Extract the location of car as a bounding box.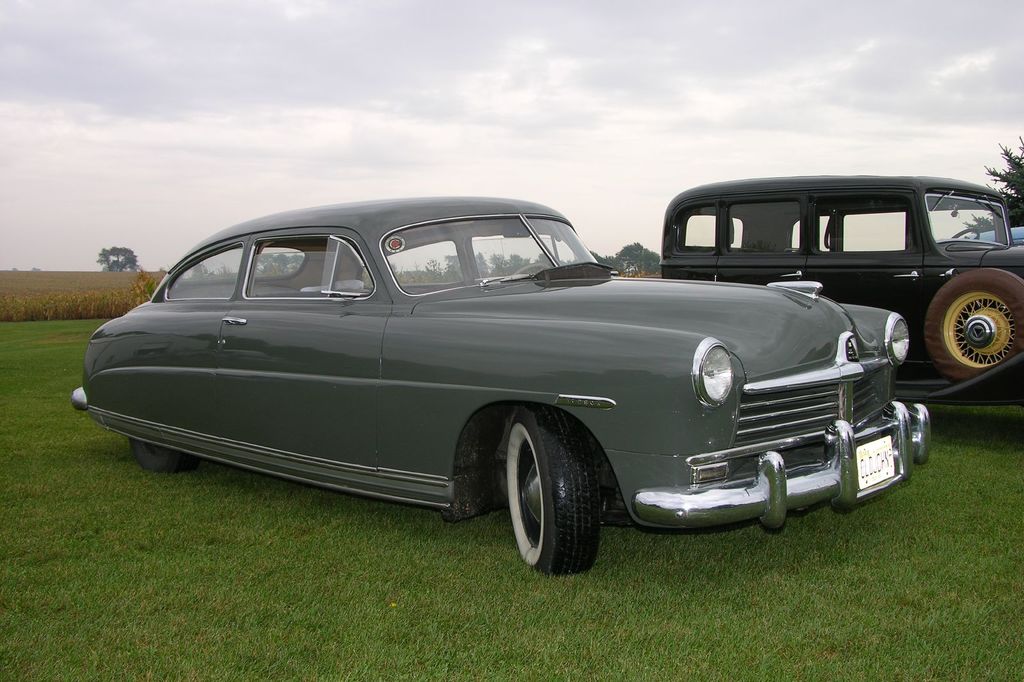
{"x1": 660, "y1": 171, "x2": 1023, "y2": 407}.
